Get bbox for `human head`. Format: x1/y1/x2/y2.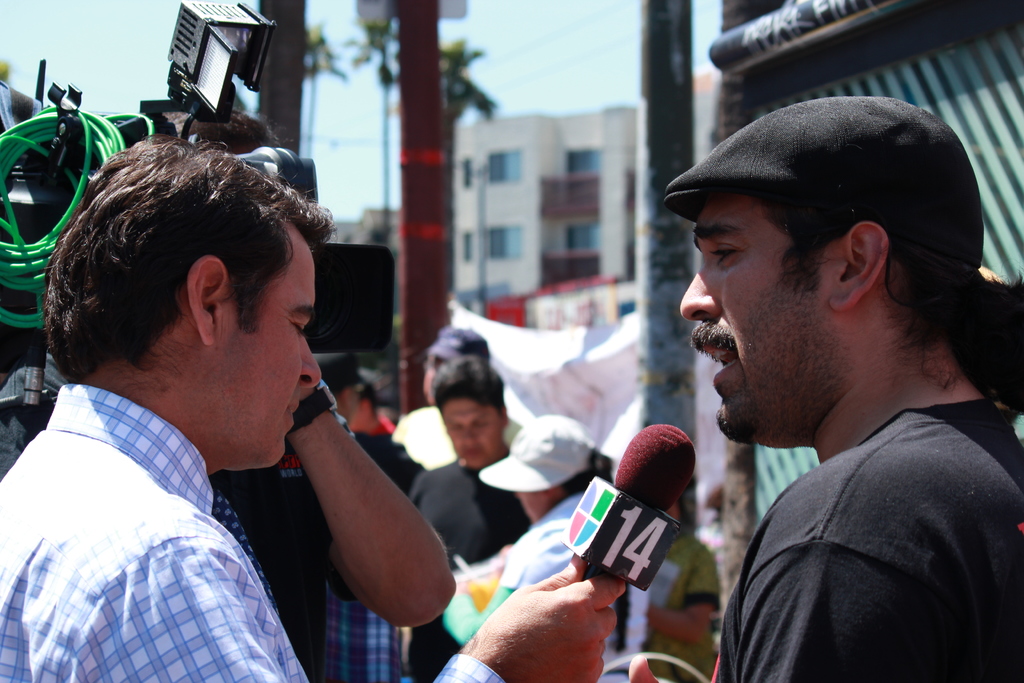
315/350/362/427.
